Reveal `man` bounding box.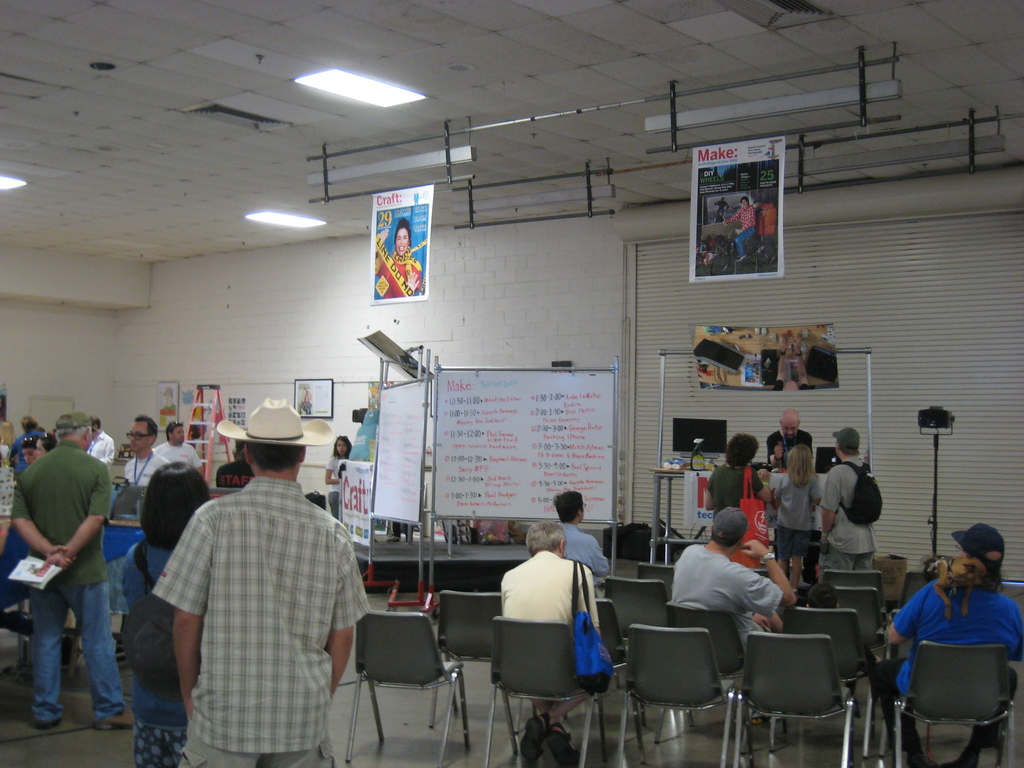
Revealed: region(13, 408, 143, 730).
